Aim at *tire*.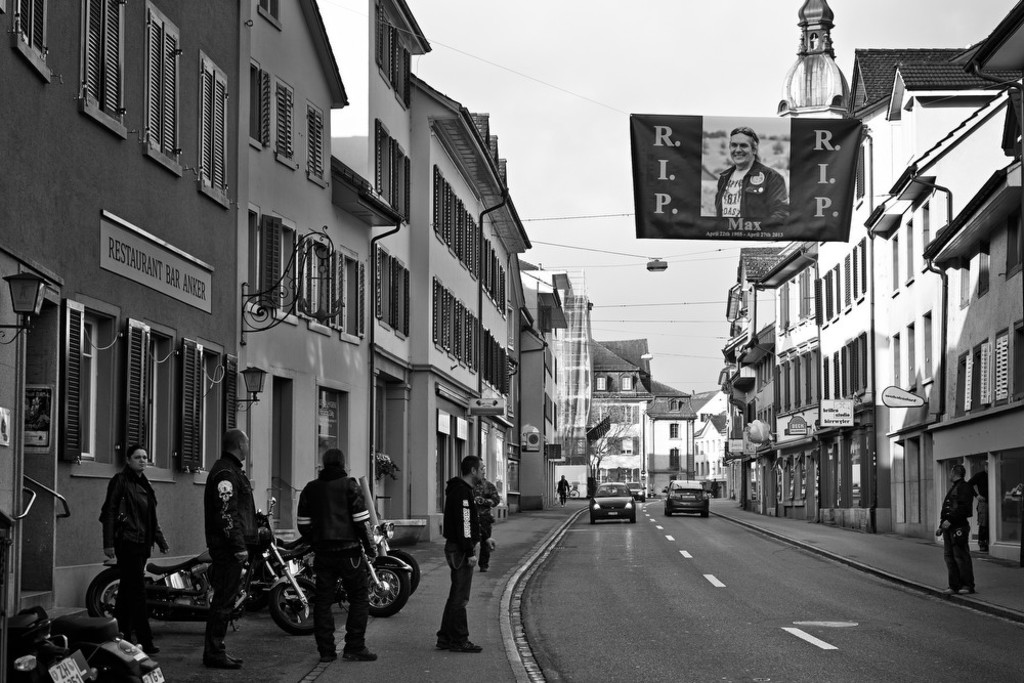
Aimed at [85,568,117,622].
